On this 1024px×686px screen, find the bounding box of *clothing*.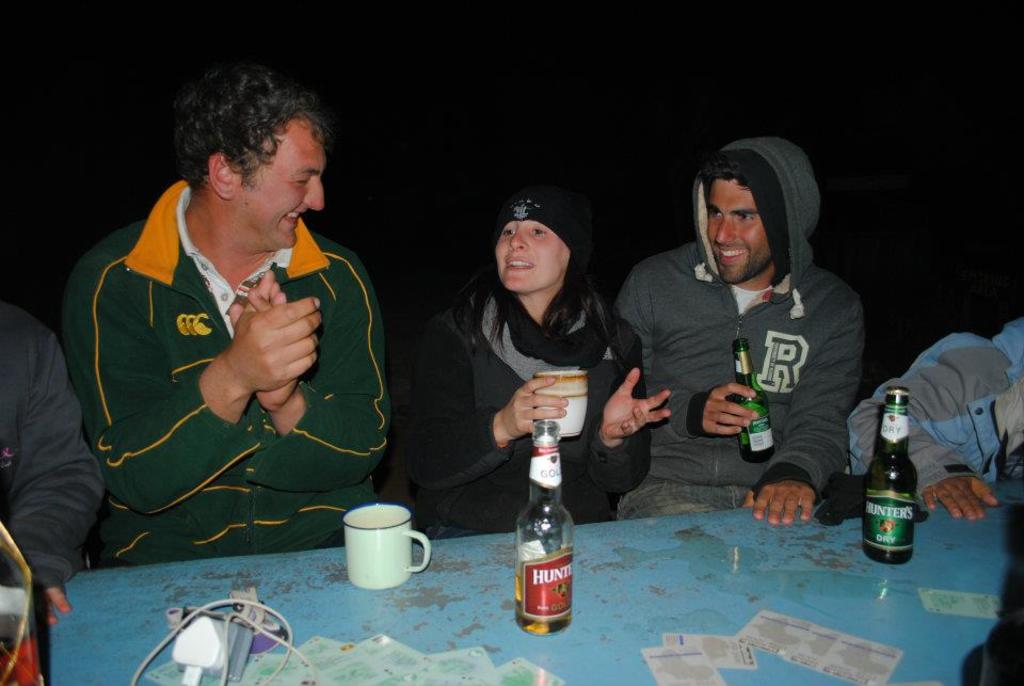
Bounding box: (left=846, top=316, right=1023, bottom=500).
